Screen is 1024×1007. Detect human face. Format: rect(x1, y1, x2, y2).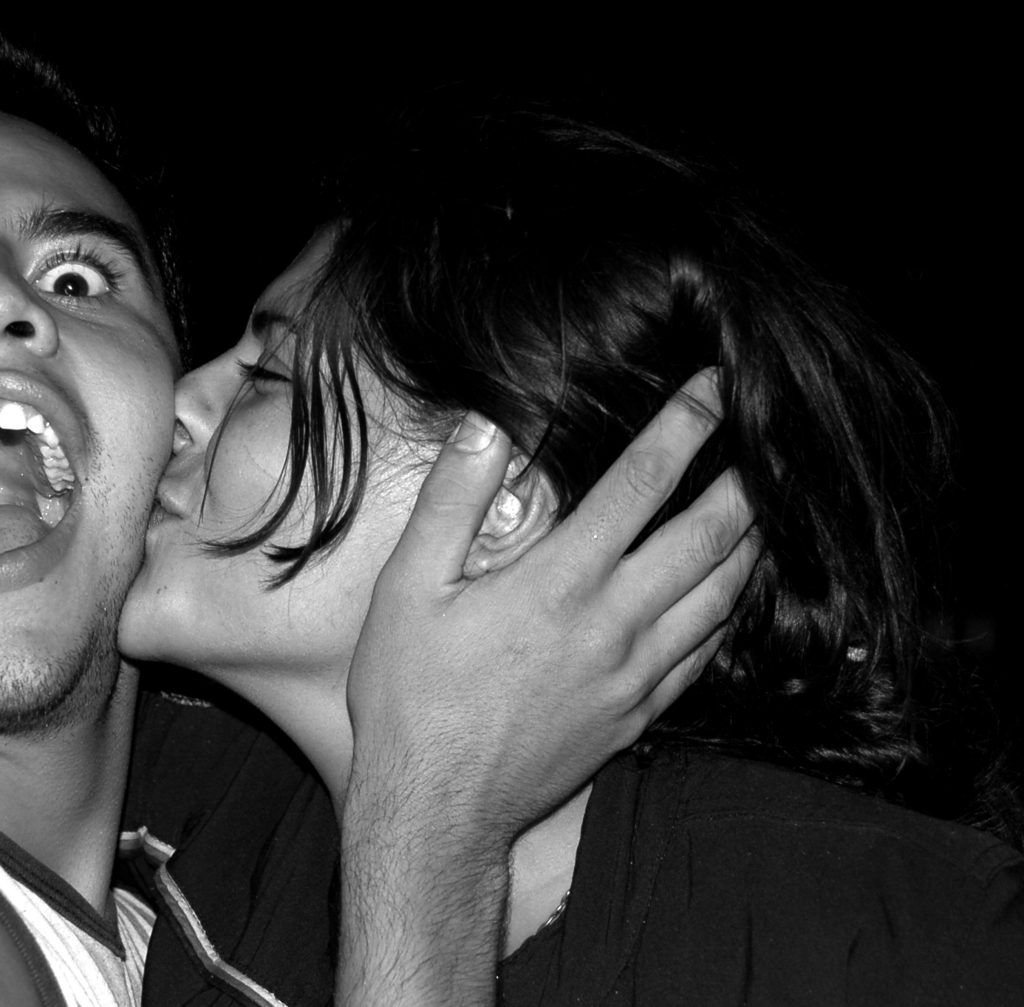
rect(0, 124, 180, 710).
